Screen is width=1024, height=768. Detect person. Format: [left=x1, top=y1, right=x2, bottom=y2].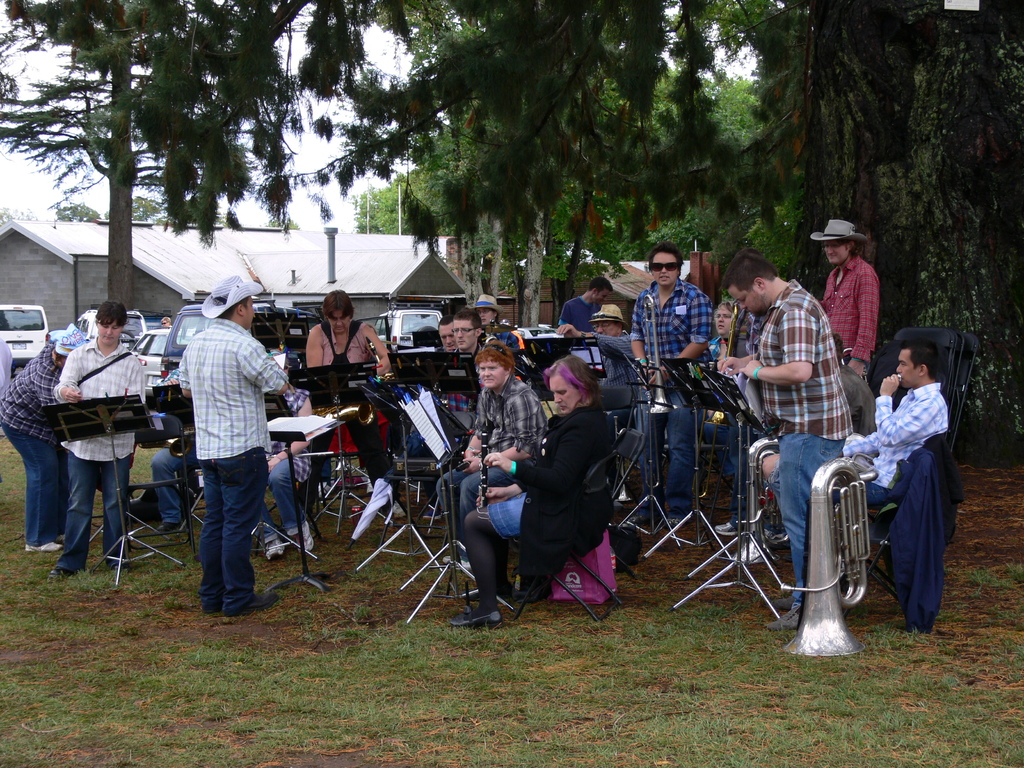
[left=706, top=304, right=735, bottom=367].
